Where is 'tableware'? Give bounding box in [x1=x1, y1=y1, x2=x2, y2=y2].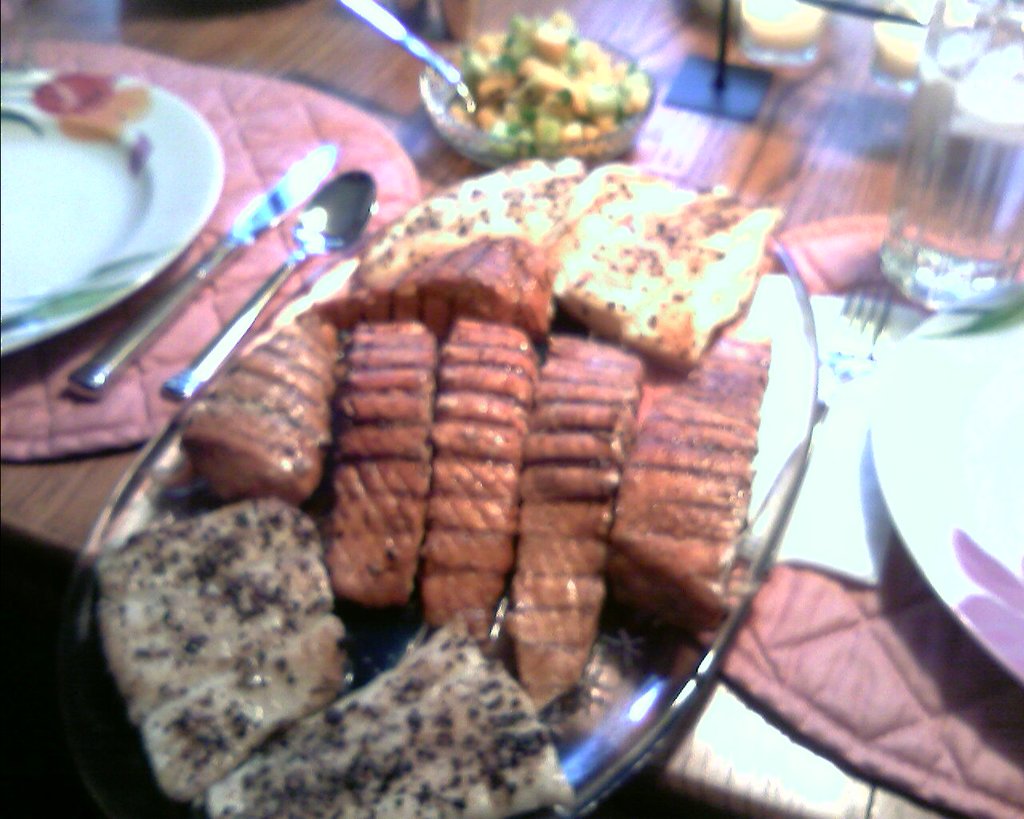
[x1=0, y1=66, x2=222, y2=353].
